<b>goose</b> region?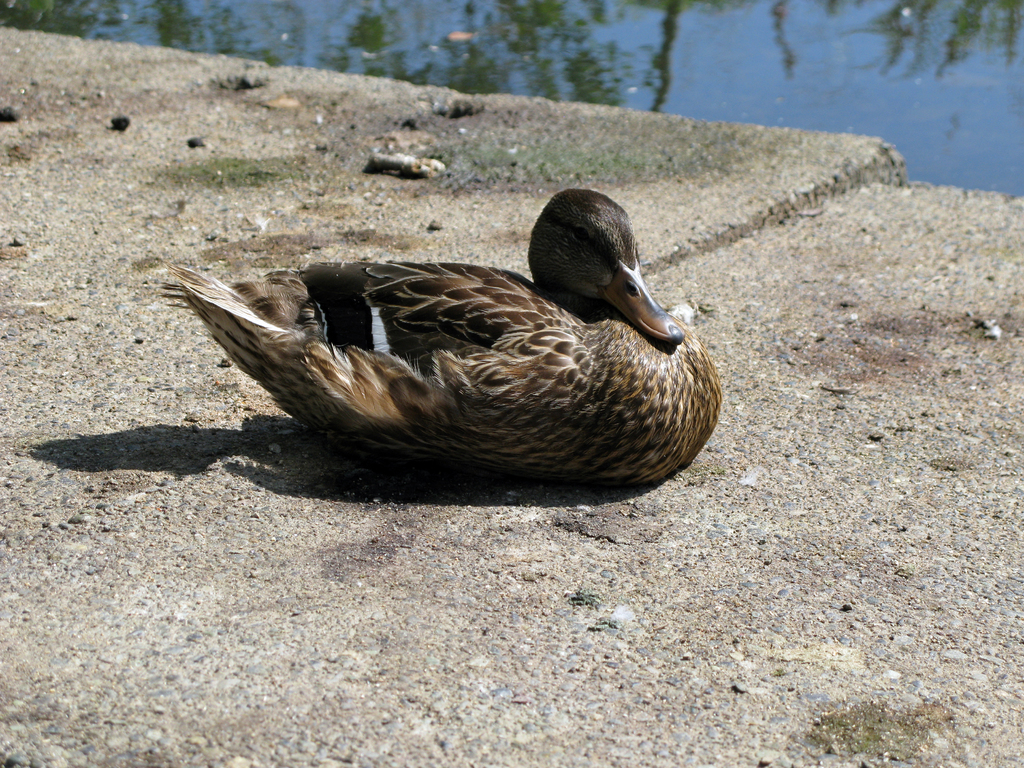
detection(169, 188, 723, 490)
